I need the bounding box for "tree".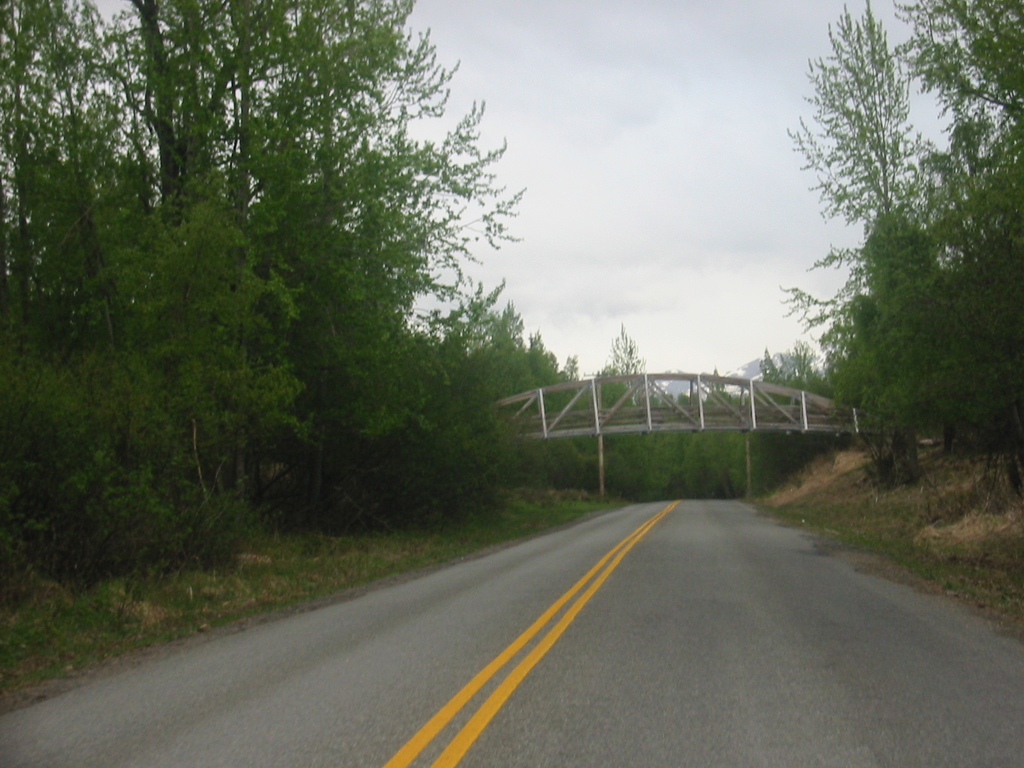
Here it is: (600,323,751,504).
